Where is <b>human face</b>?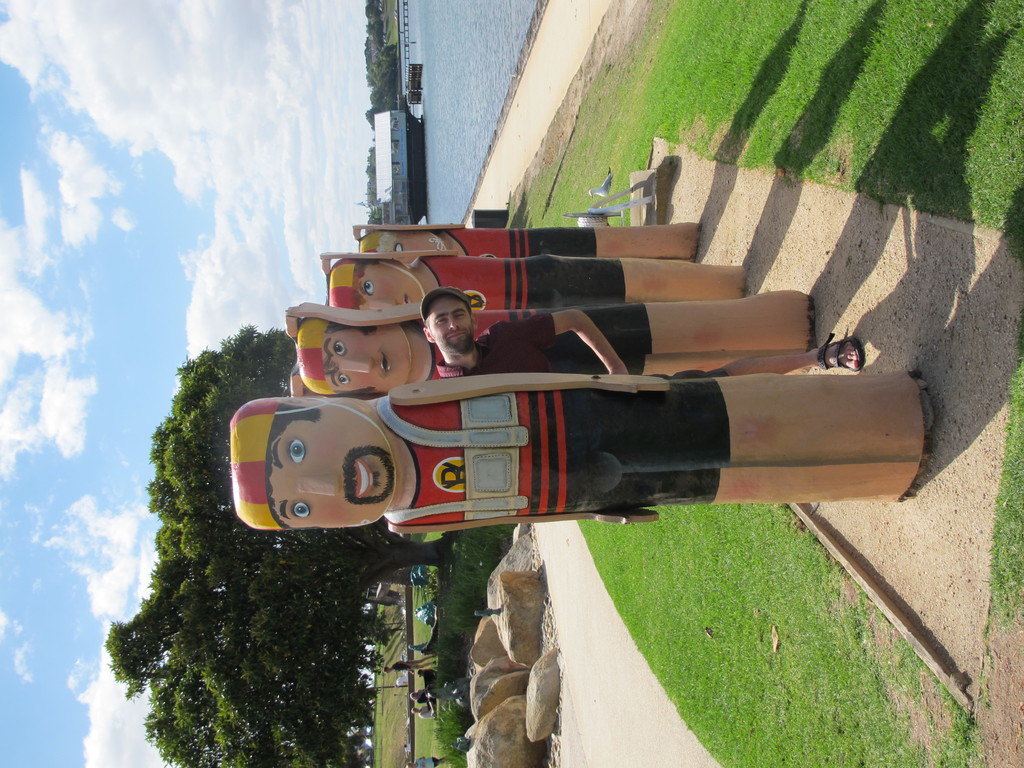
[x1=263, y1=402, x2=396, y2=532].
